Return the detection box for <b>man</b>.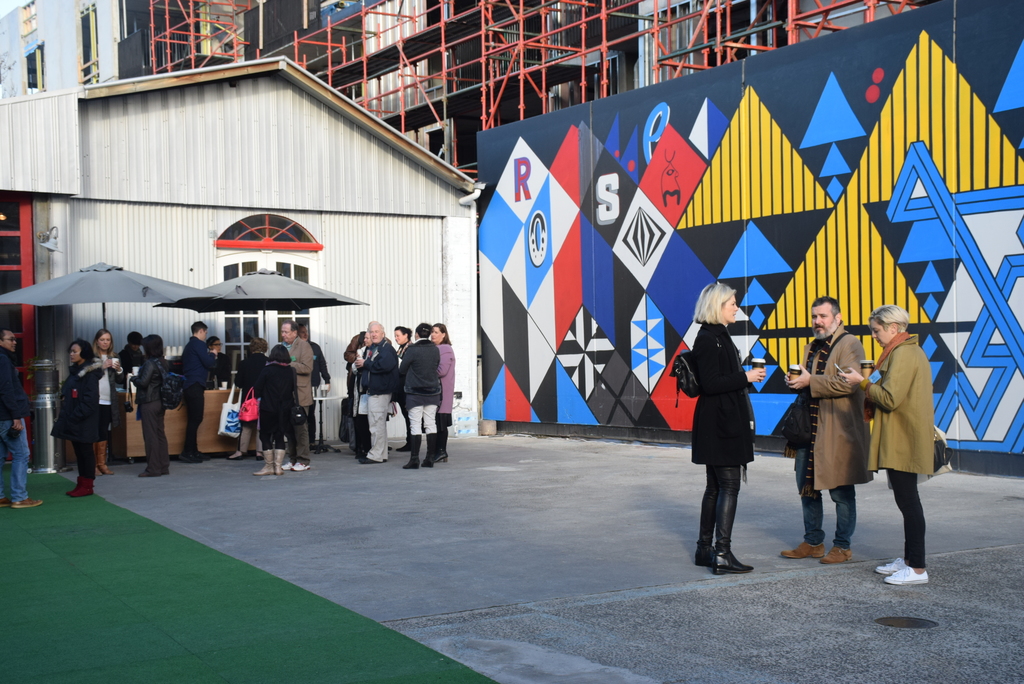
bbox=[356, 321, 399, 478].
